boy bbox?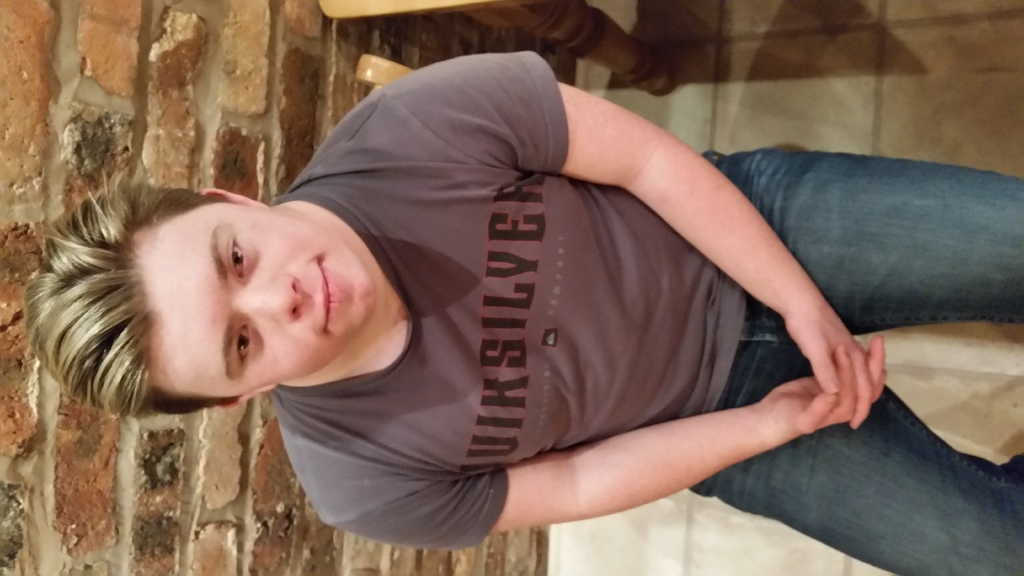
(x1=24, y1=47, x2=1023, y2=575)
